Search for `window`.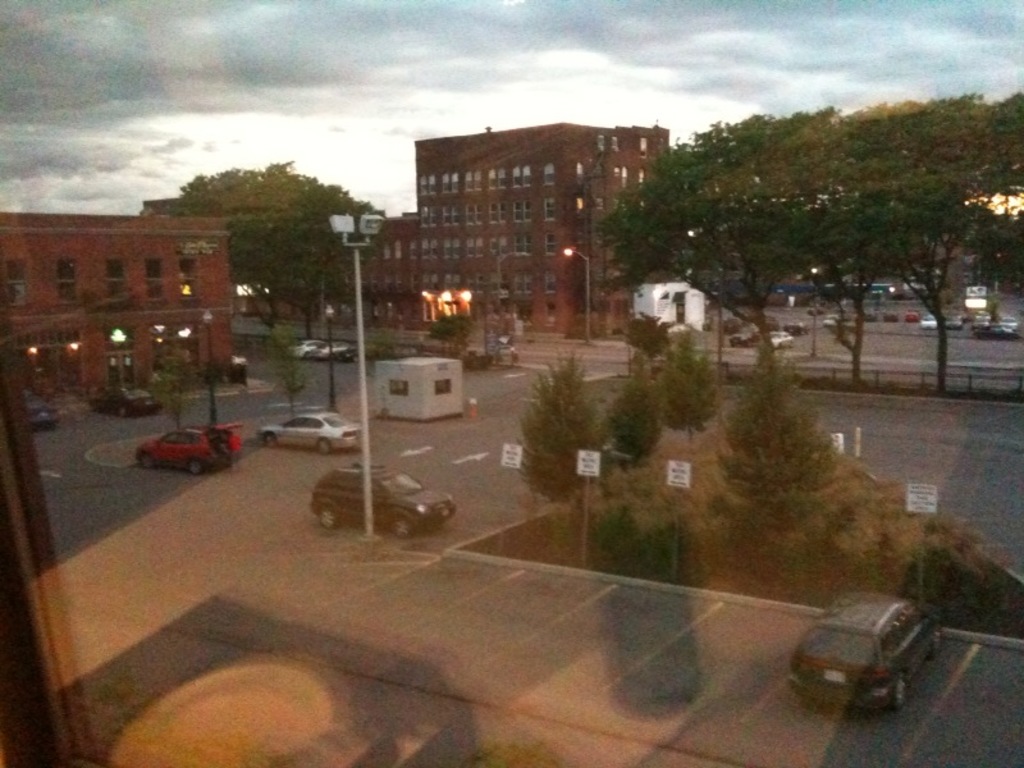
Found at locate(573, 164, 584, 186).
